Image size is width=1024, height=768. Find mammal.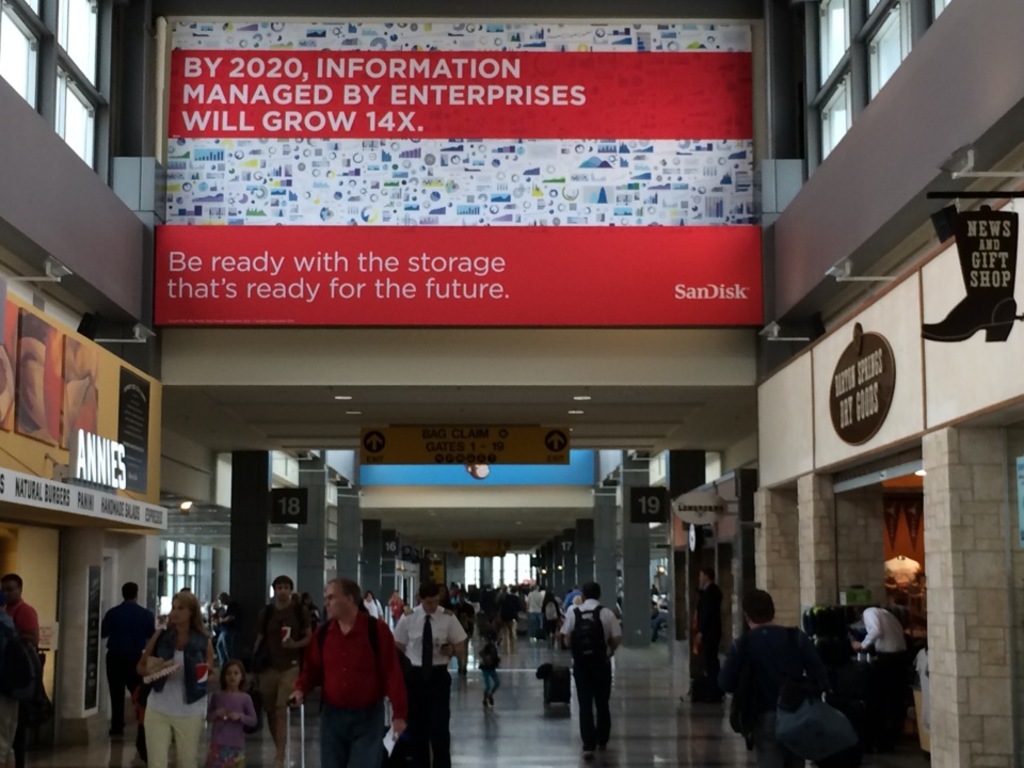
x1=853, y1=604, x2=923, y2=713.
